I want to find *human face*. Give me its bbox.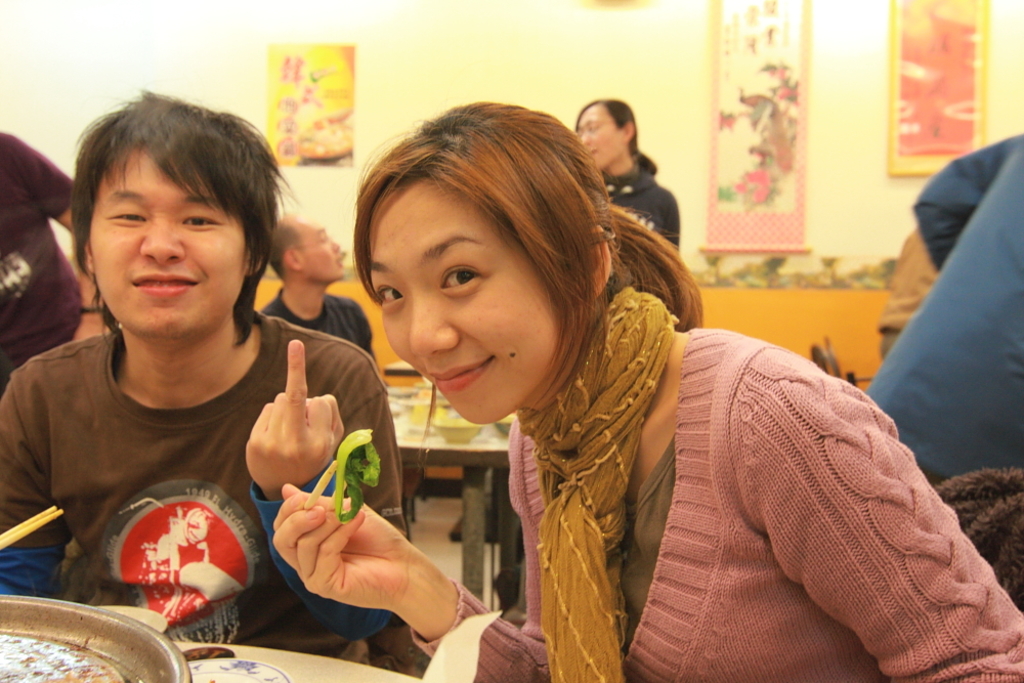
region(296, 213, 344, 283).
